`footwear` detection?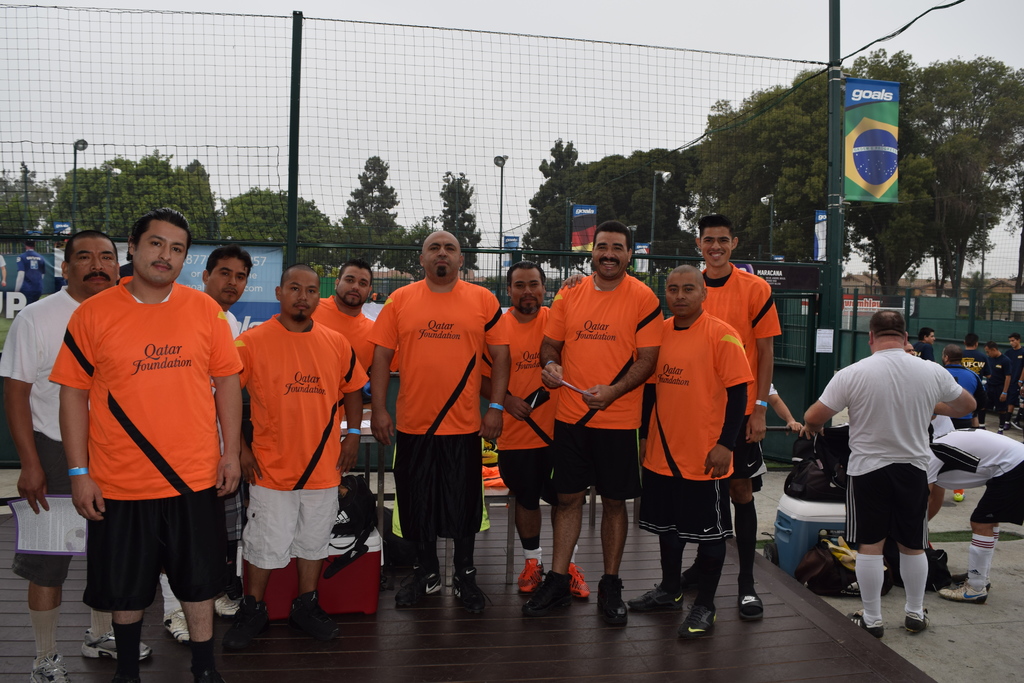
{"x1": 568, "y1": 556, "x2": 598, "y2": 601}
